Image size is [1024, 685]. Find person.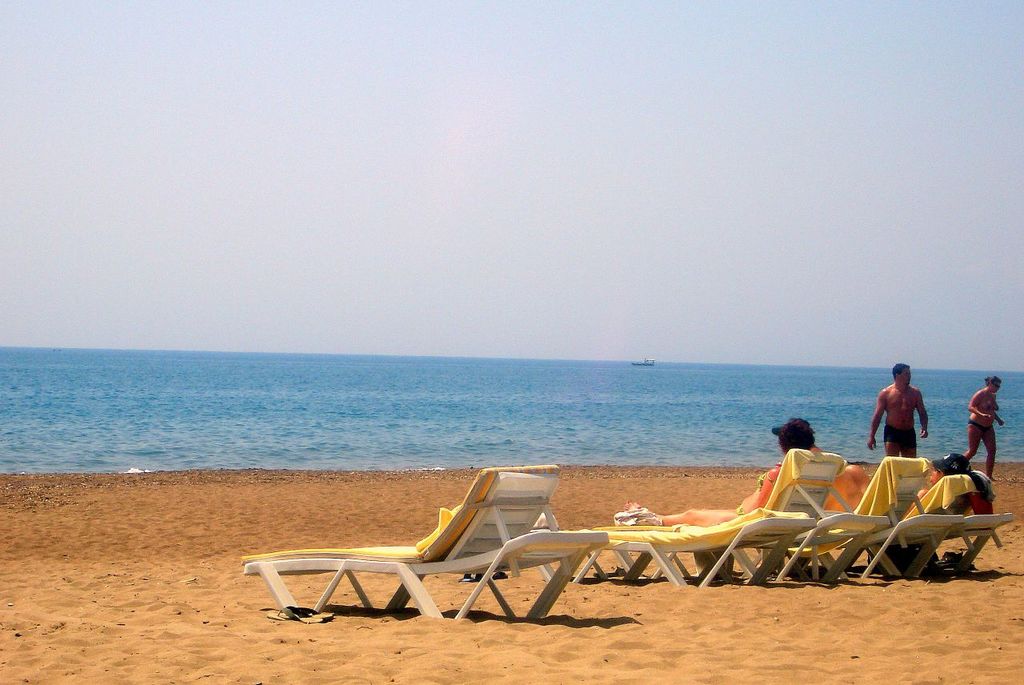
bbox=(867, 363, 932, 459).
